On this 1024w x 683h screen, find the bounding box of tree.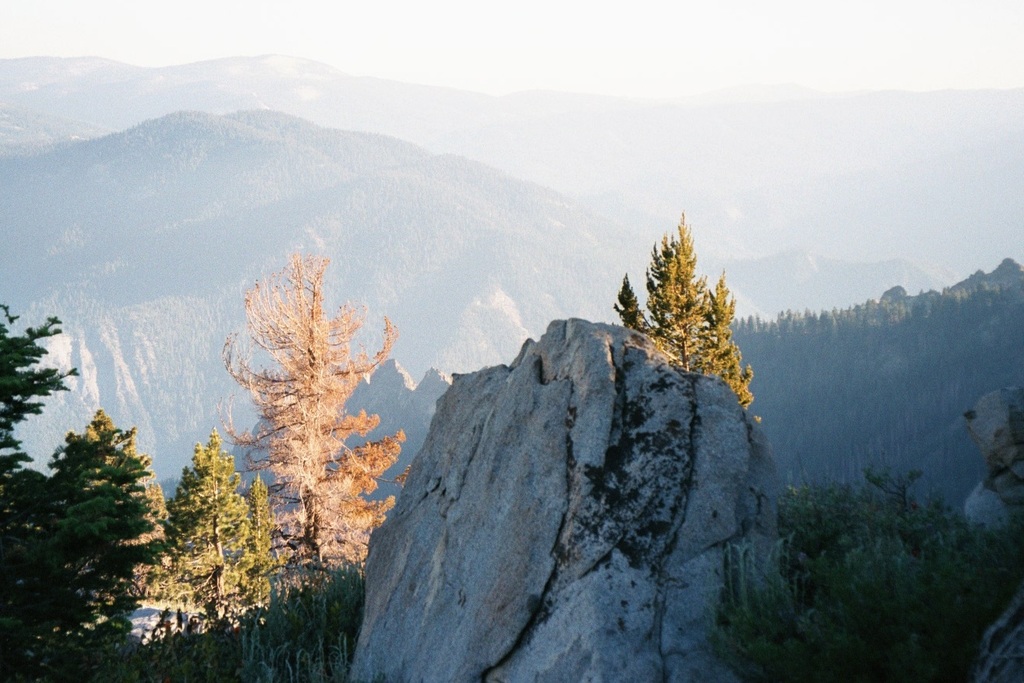
Bounding box: box=[703, 457, 1023, 682].
